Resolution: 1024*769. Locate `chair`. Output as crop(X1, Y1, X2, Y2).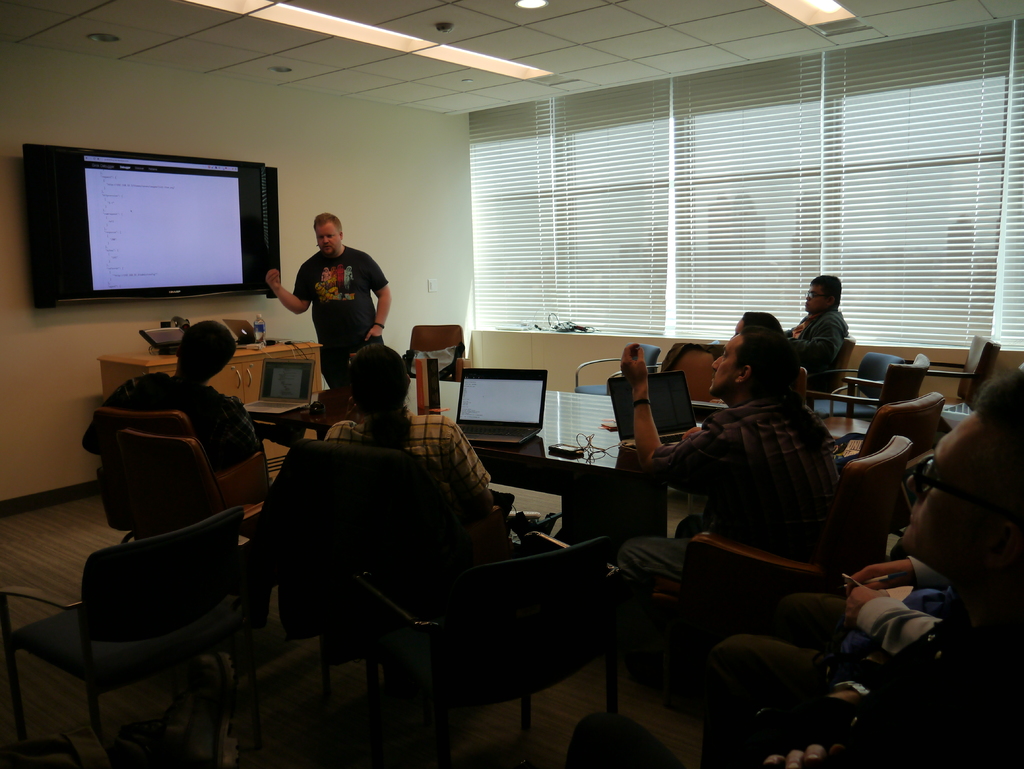
crop(817, 352, 906, 391).
